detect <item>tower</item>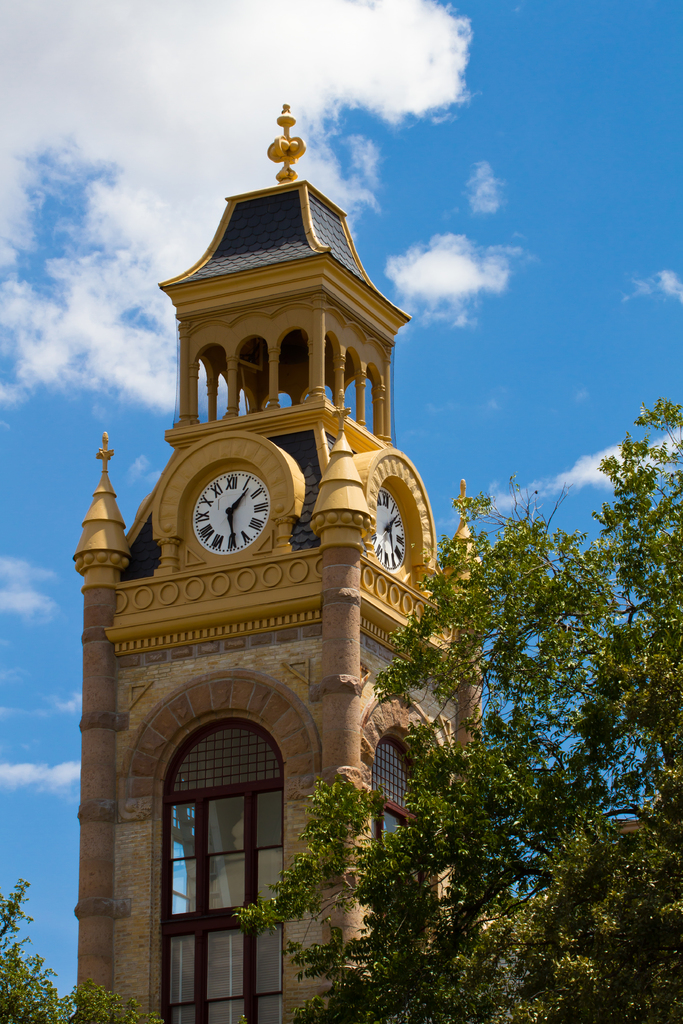
[x1=85, y1=22, x2=439, y2=936]
